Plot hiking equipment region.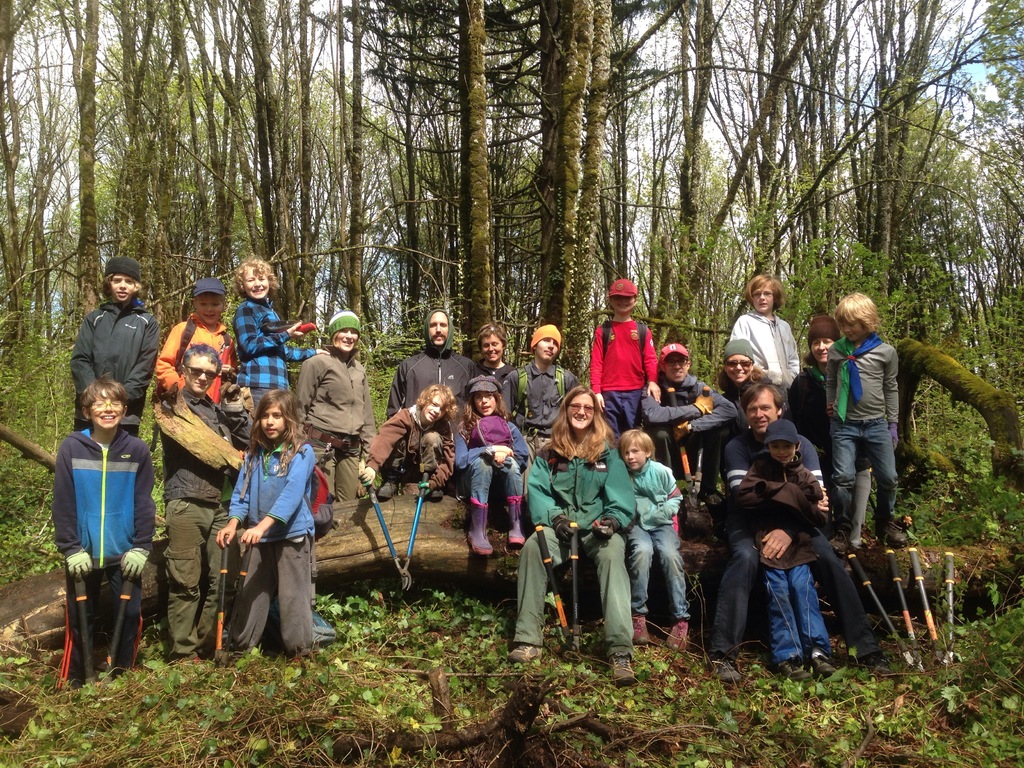
Plotted at left=808, top=650, right=833, bottom=676.
